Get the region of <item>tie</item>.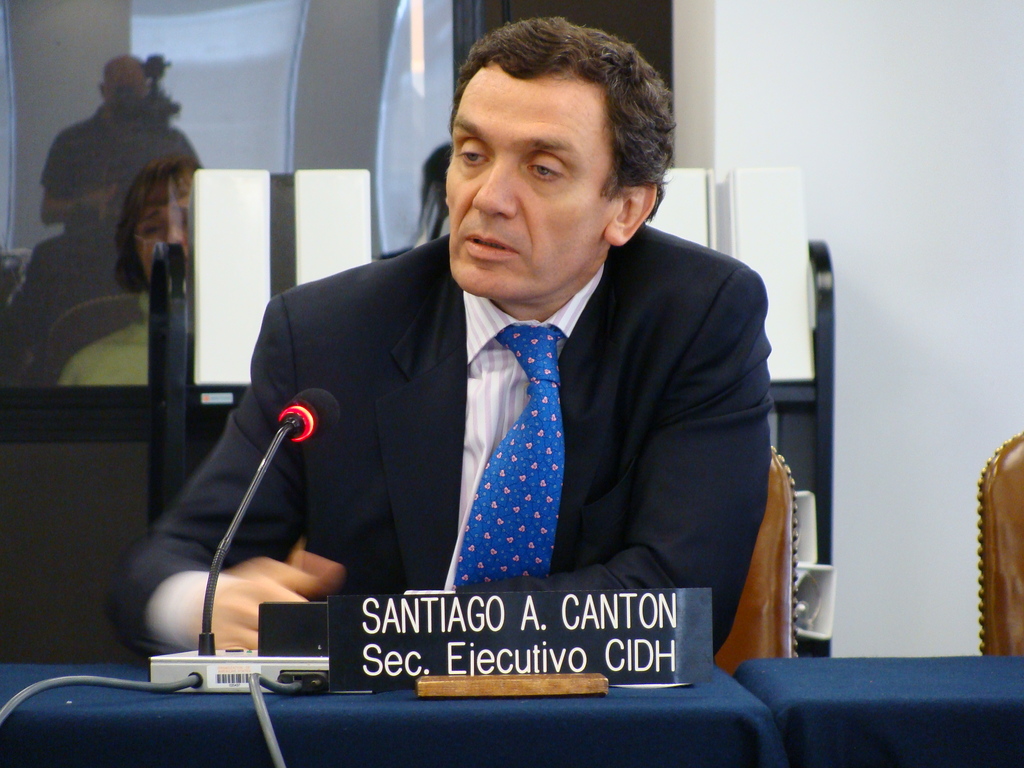
448/324/572/586.
